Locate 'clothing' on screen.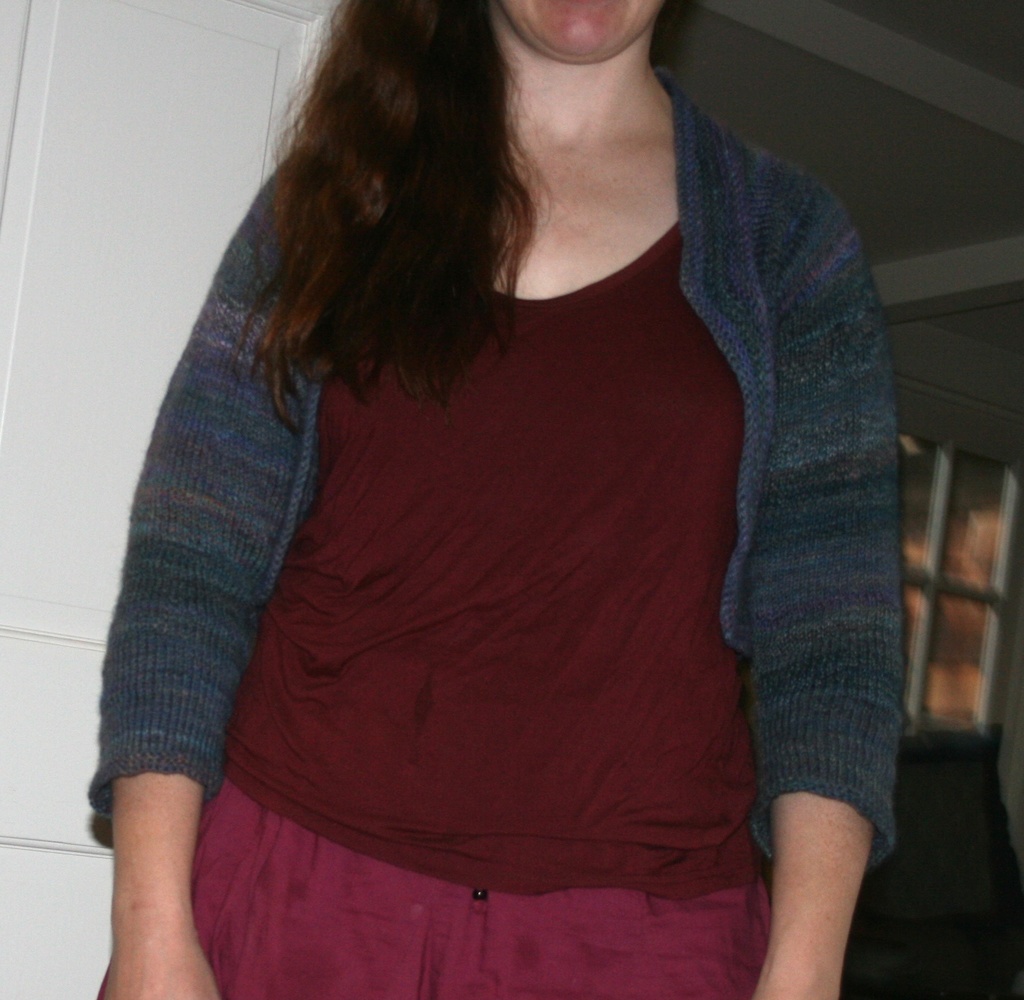
On screen at 104,73,879,999.
